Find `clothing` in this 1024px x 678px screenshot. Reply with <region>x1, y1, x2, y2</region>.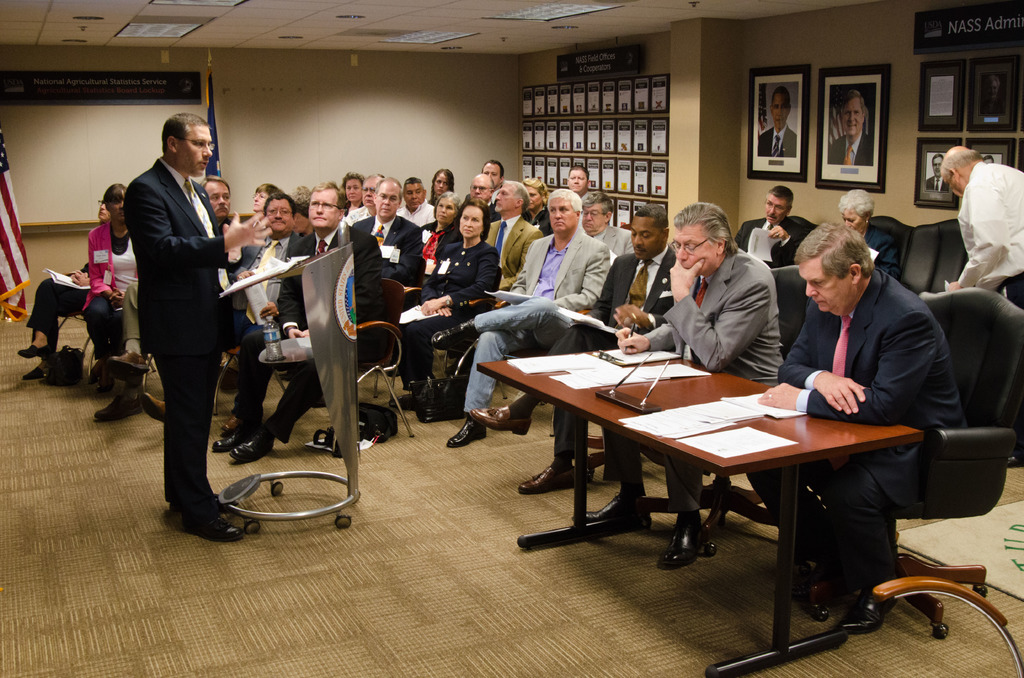
<region>957, 161, 1023, 454</region>.
